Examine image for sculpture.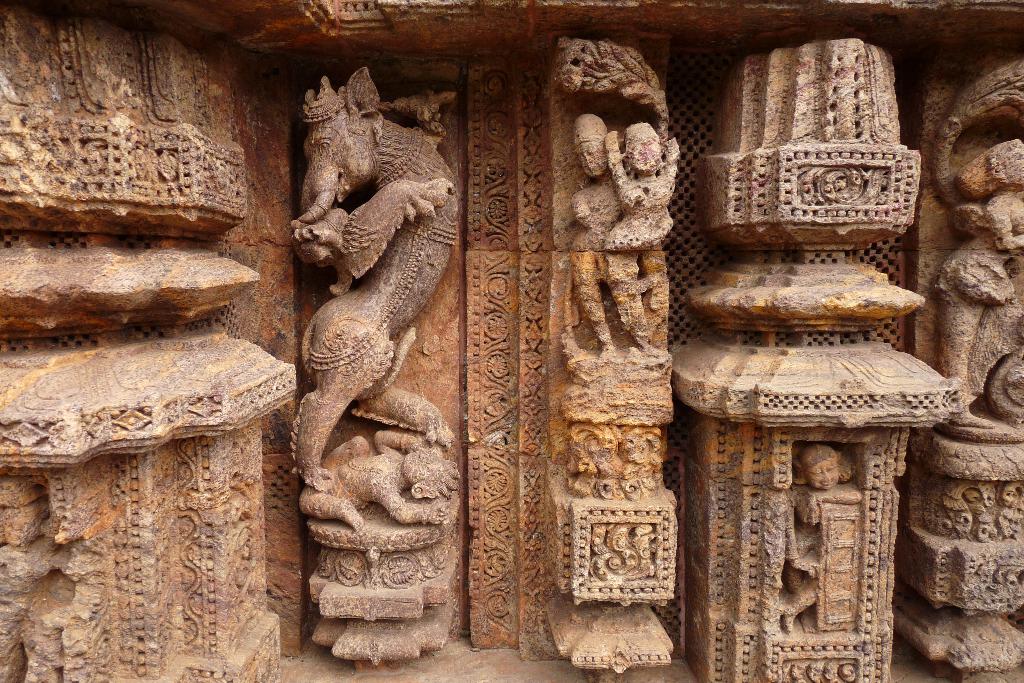
Examination result: detection(602, 124, 674, 360).
